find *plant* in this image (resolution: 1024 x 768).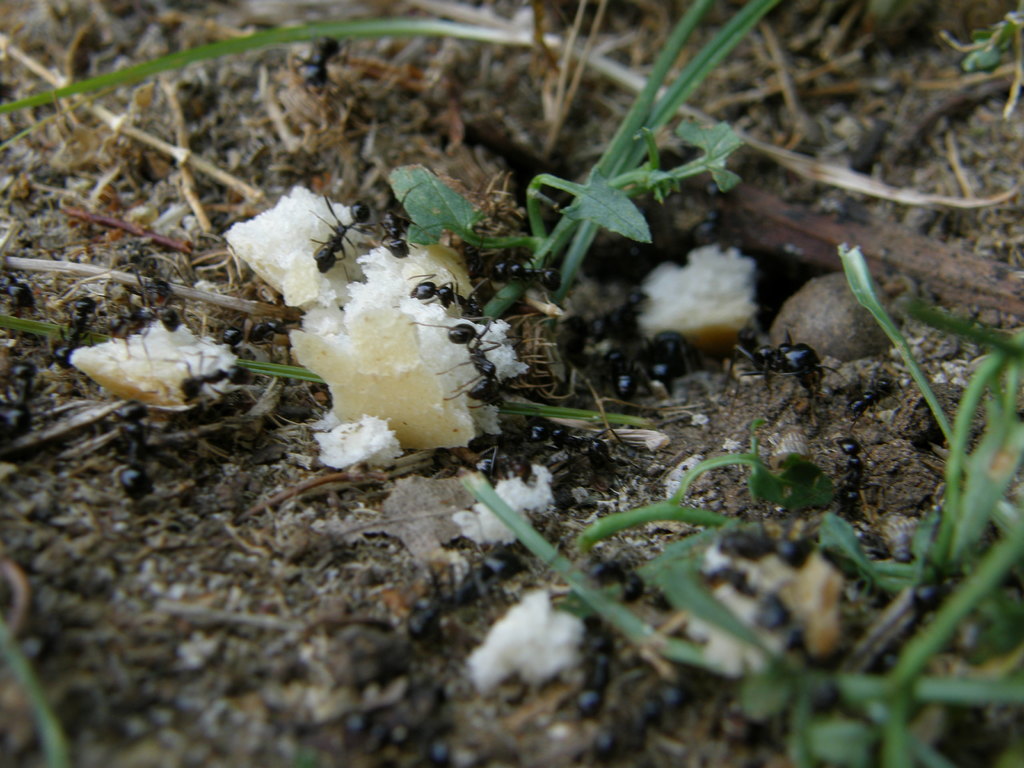
(961, 8, 1023, 79).
